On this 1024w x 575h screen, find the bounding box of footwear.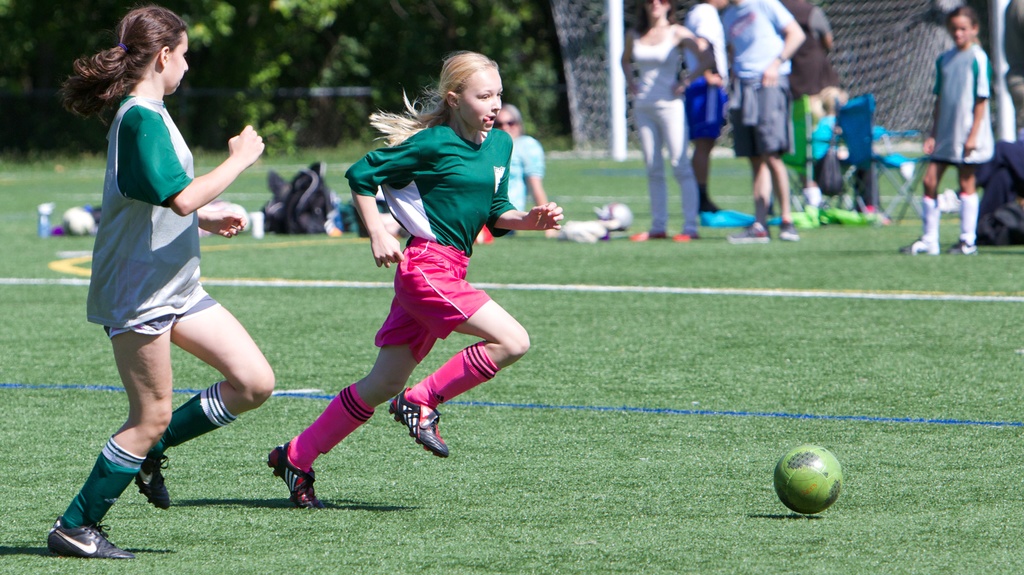
Bounding box: [941, 240, 977, 254].
